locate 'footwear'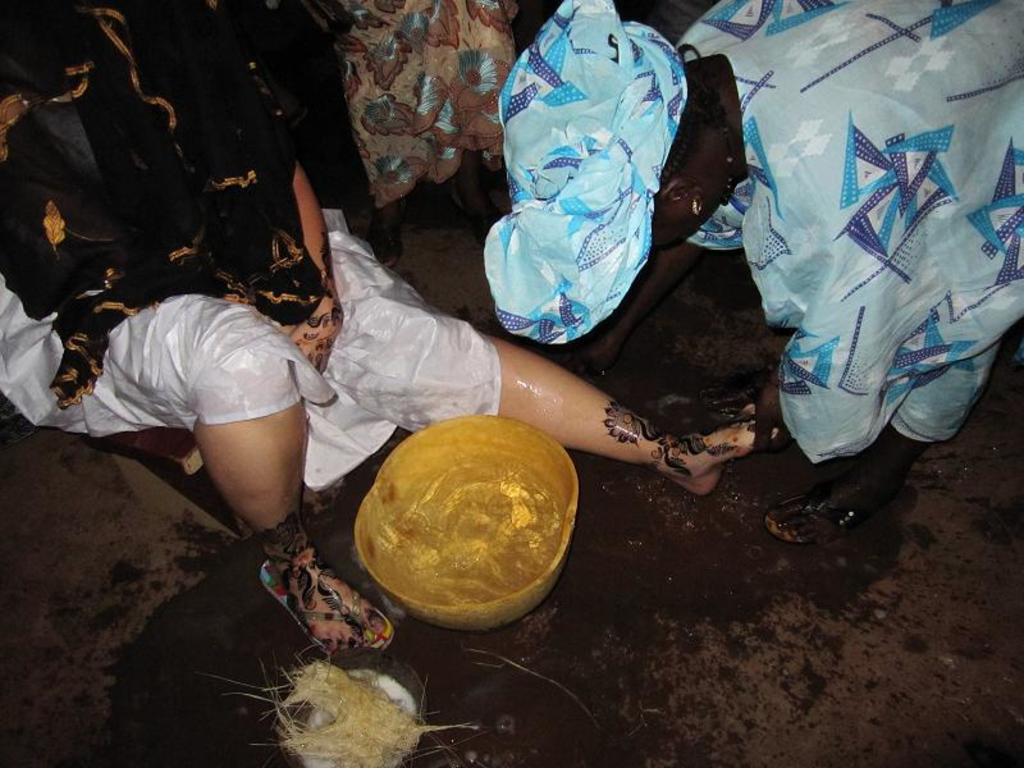
crop(365, 212, 403, 269)
